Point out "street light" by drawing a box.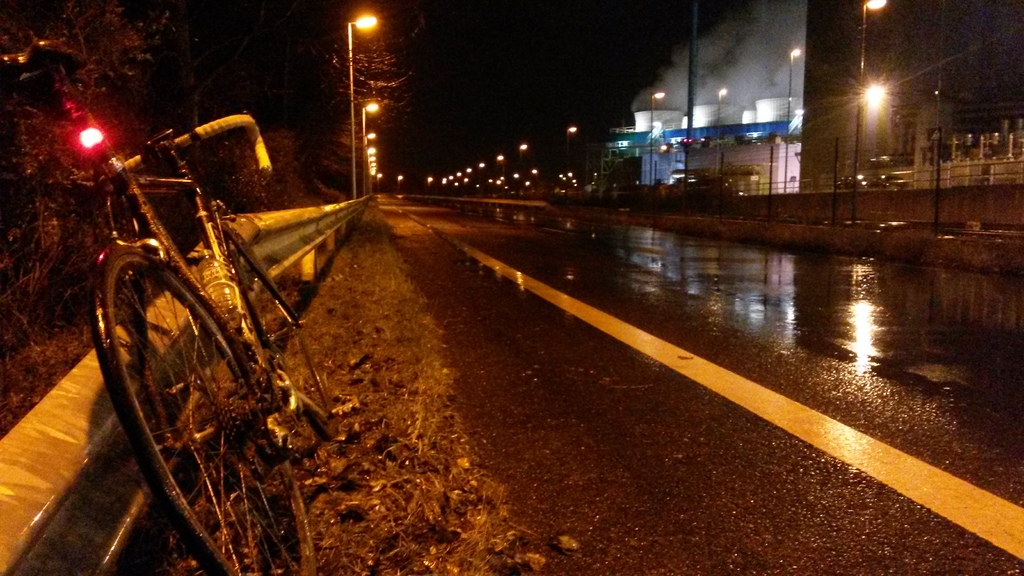
652, 88, 664, 185.
